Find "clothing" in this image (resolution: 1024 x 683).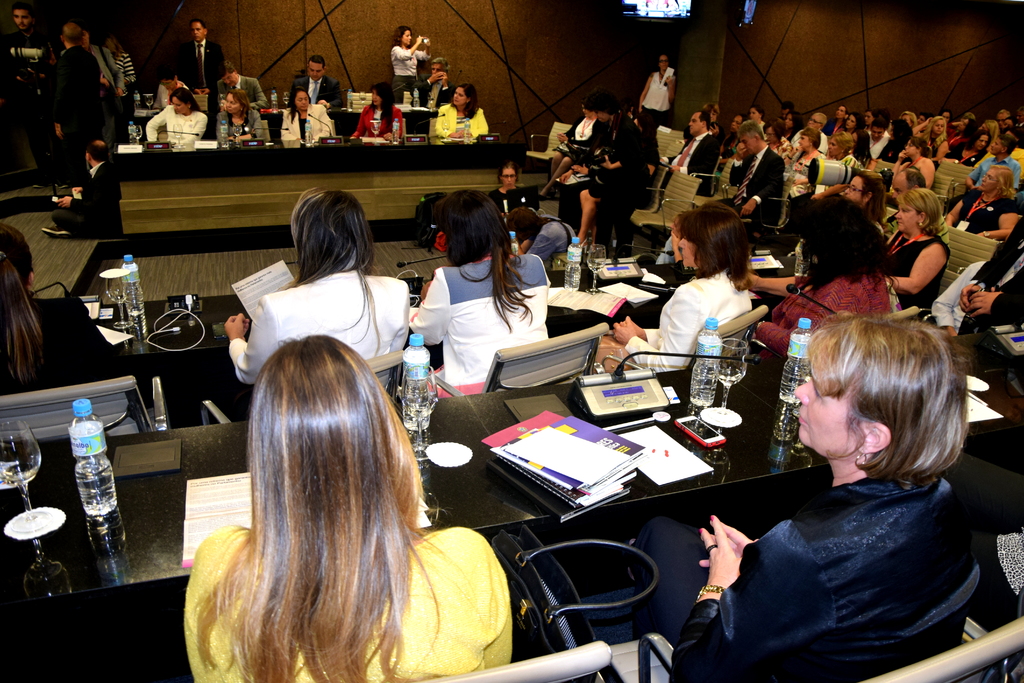
Rect(957, 190, 1014, 233).
